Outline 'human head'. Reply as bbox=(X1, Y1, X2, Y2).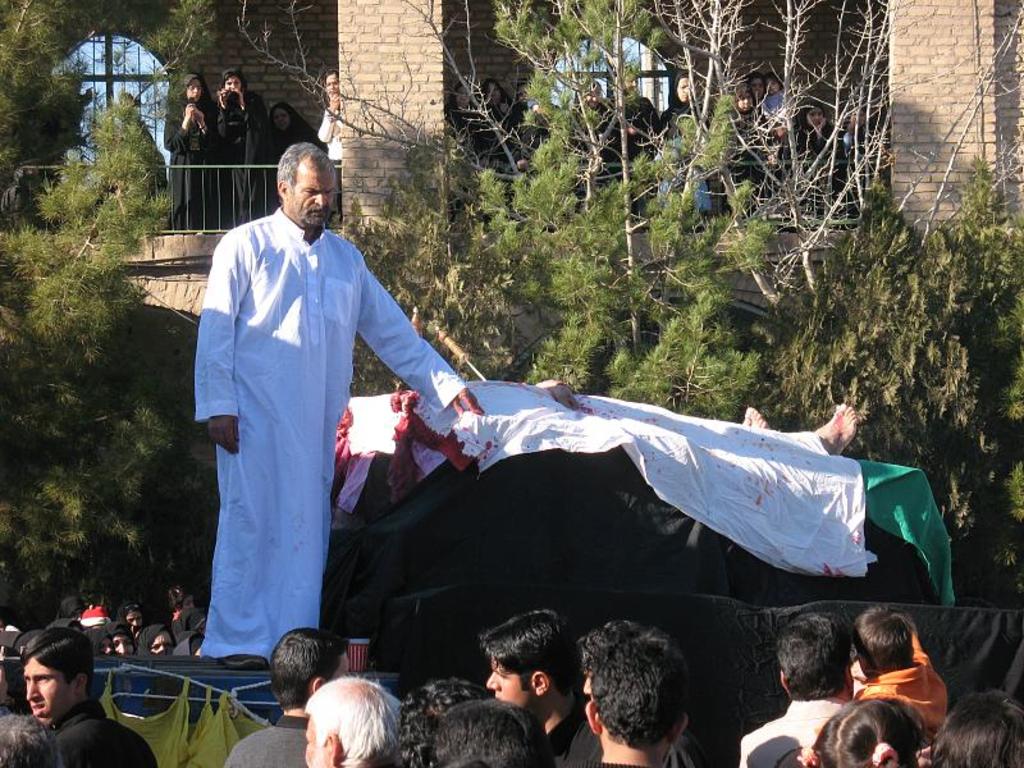
bbox=(325, 65, 338, 100).
